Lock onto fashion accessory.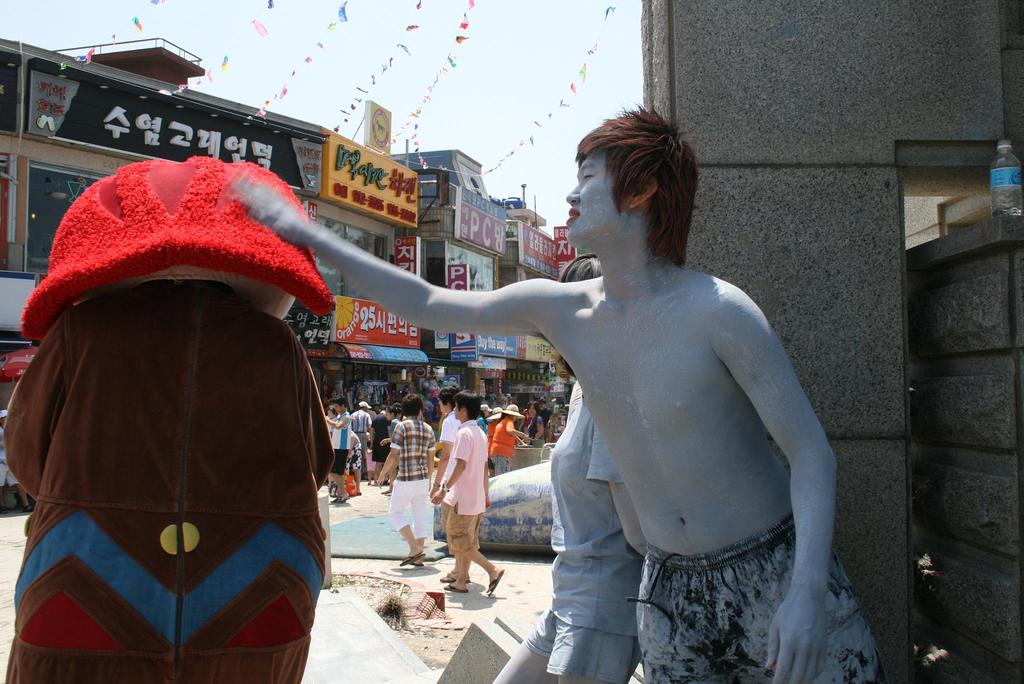
Locked: region(440, 481, 451, 497).
